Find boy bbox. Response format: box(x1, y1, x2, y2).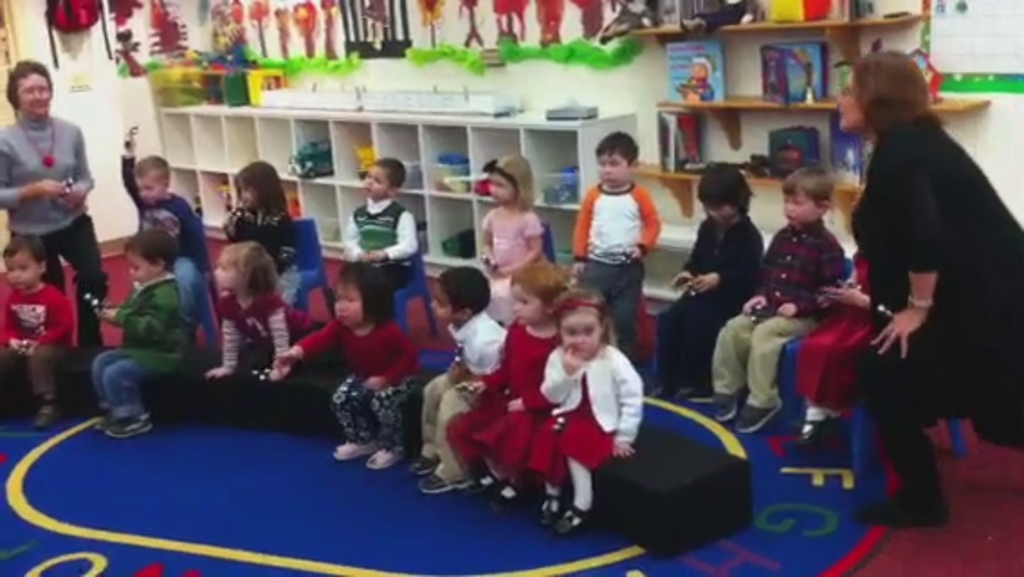
box(712, 169, 855, 440).
